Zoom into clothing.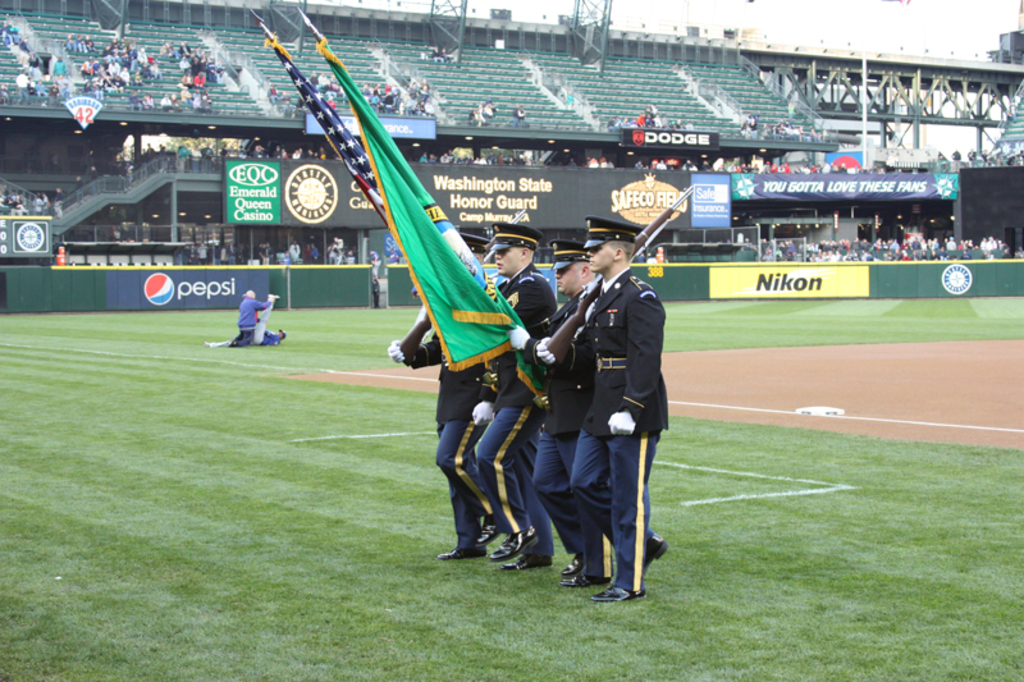
Zoom target: {"left": 228, "top": 333, "right": 252, "bottom": 347}.
